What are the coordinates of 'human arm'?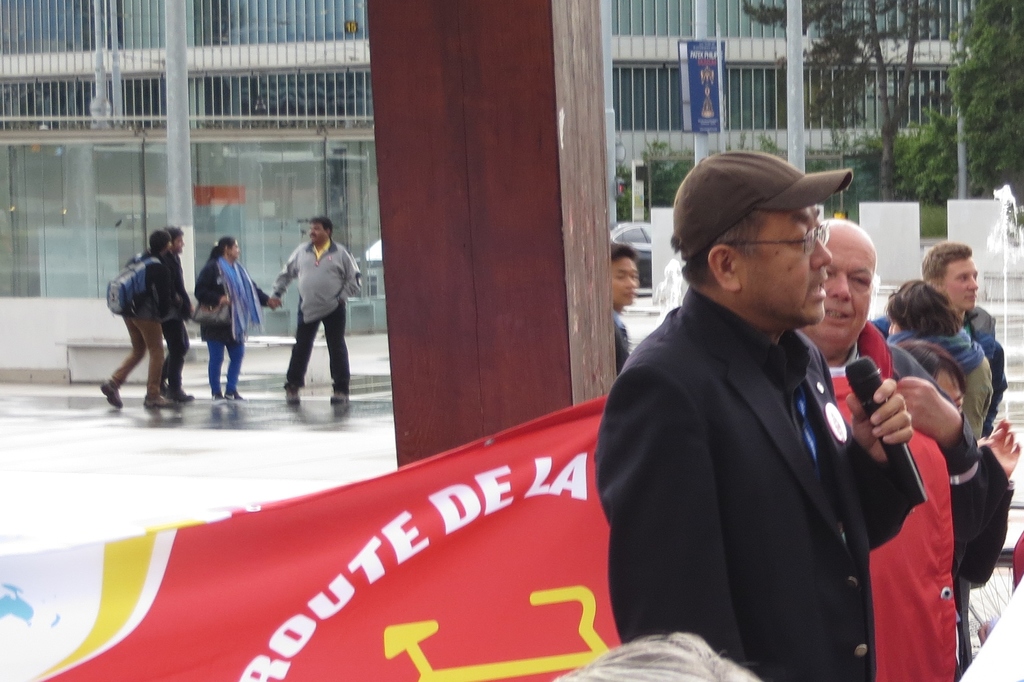
crop(984, 419, 1022, 545).
